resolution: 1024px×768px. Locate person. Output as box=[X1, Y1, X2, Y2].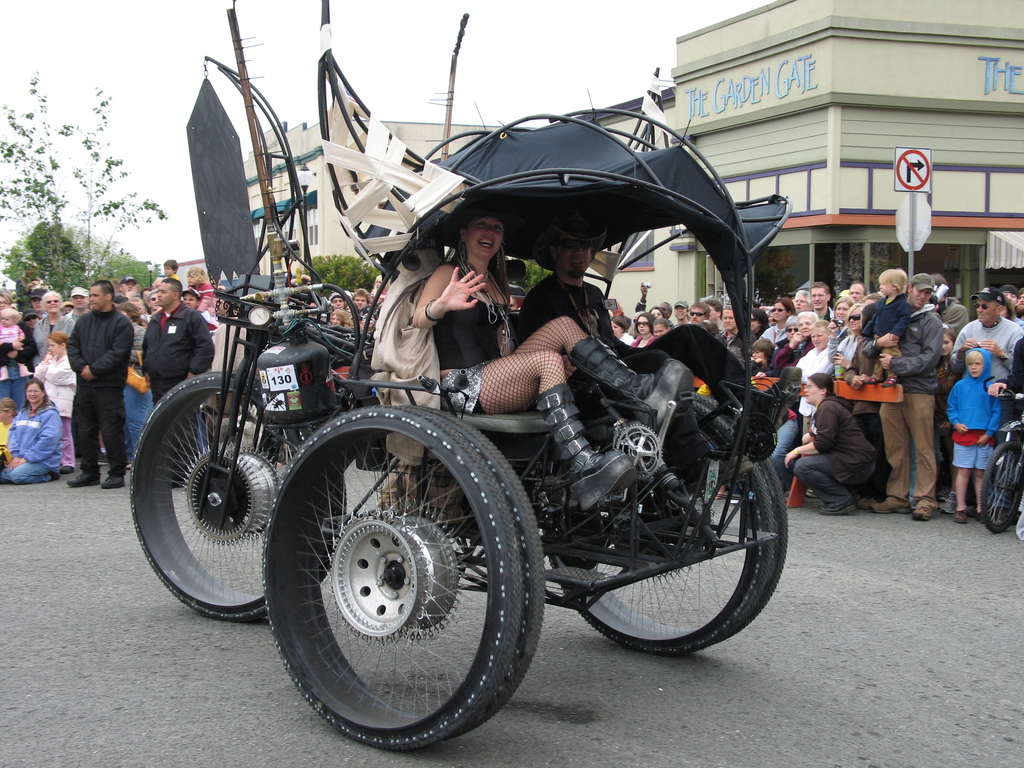
box=[838, 298, 866, 371].
